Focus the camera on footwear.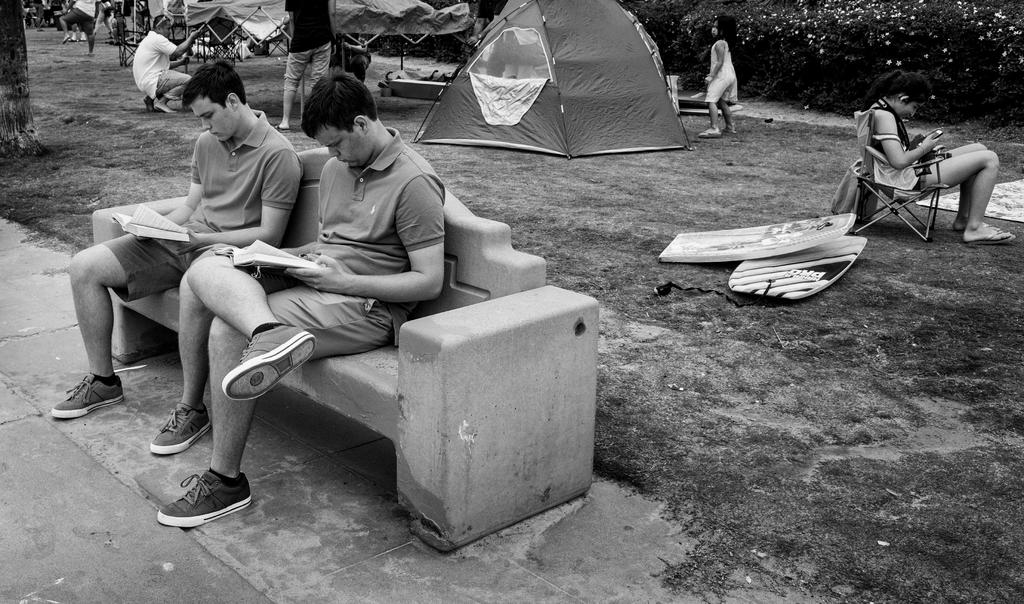
Focus region: {"x1": 223, "y1": 333, "x2": 320, "y2": 400}.
